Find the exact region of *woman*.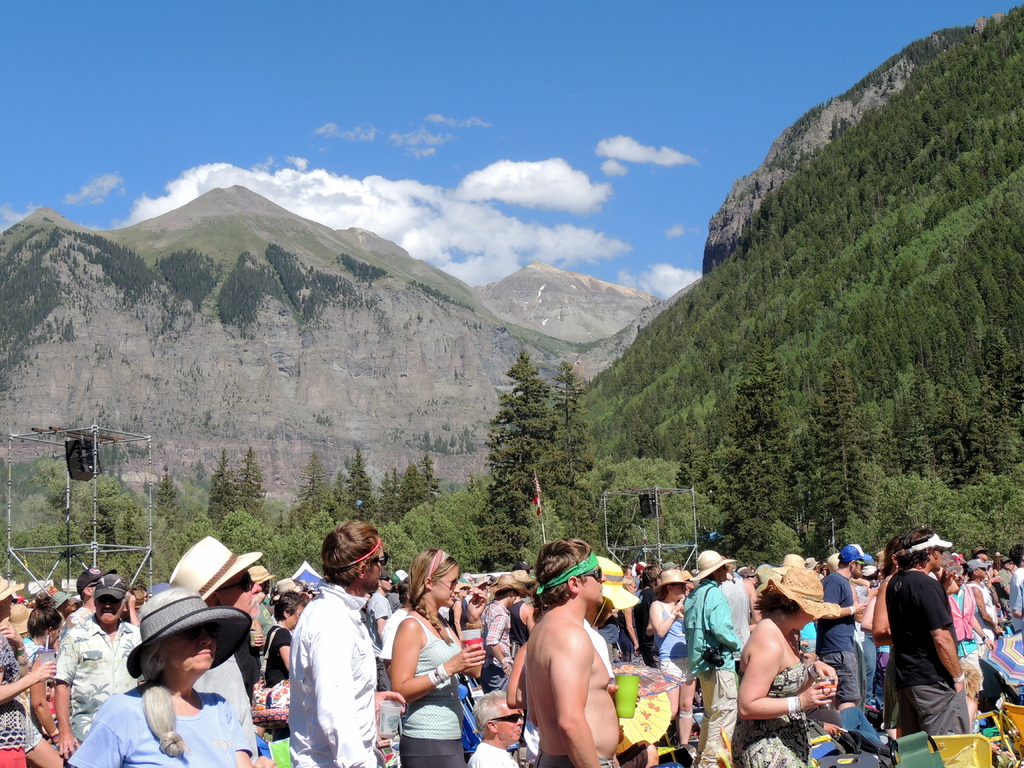
Exact region: 66,590,253,767.
